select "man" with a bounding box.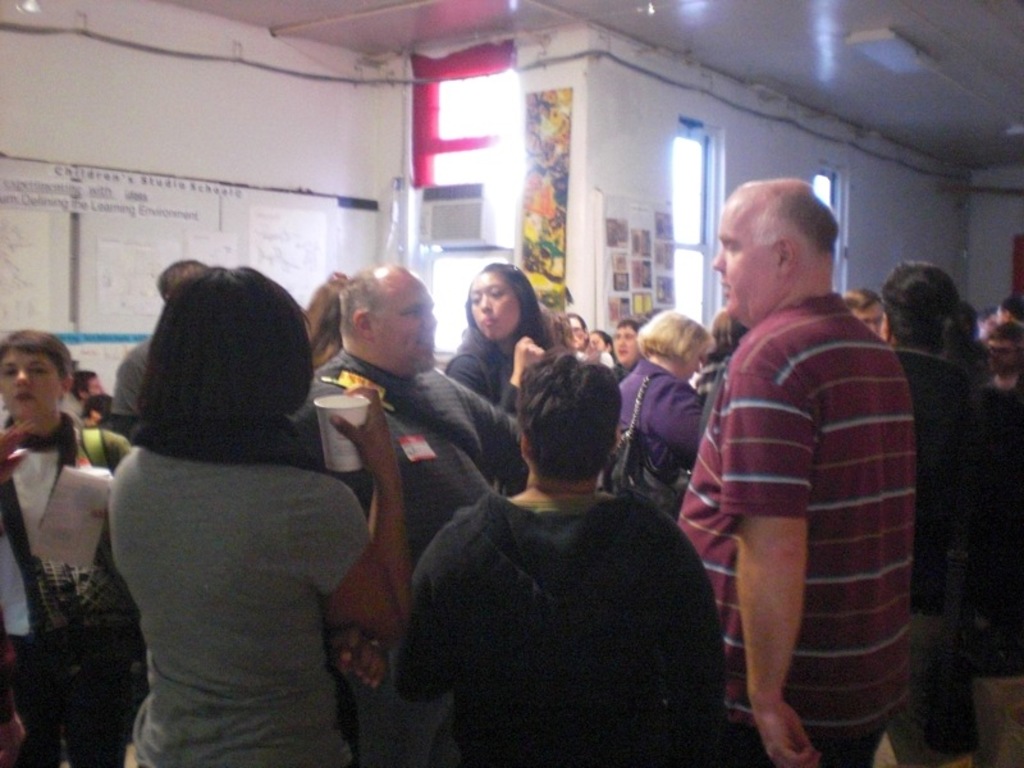
Rect(846, 293, 881, 337).
